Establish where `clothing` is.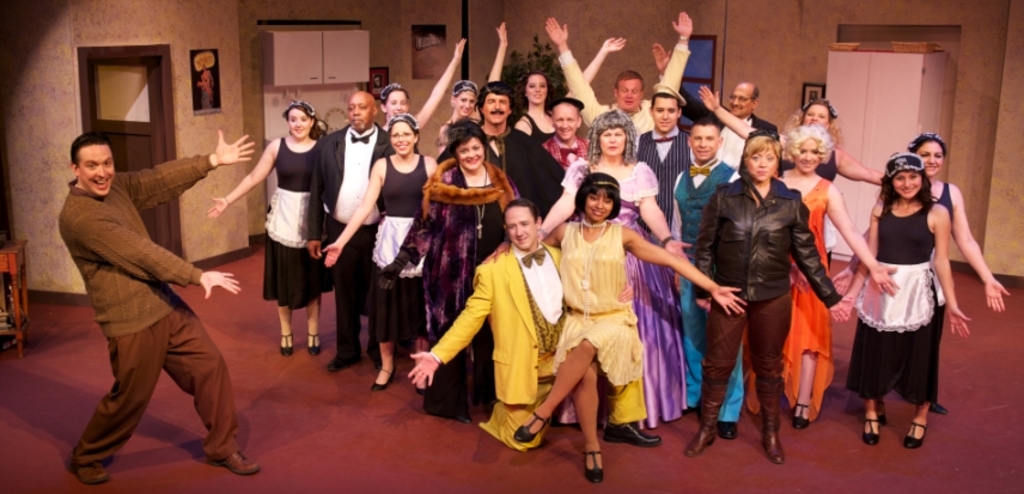
Established at x1=662, y1=157, x2=773, y2=427.
